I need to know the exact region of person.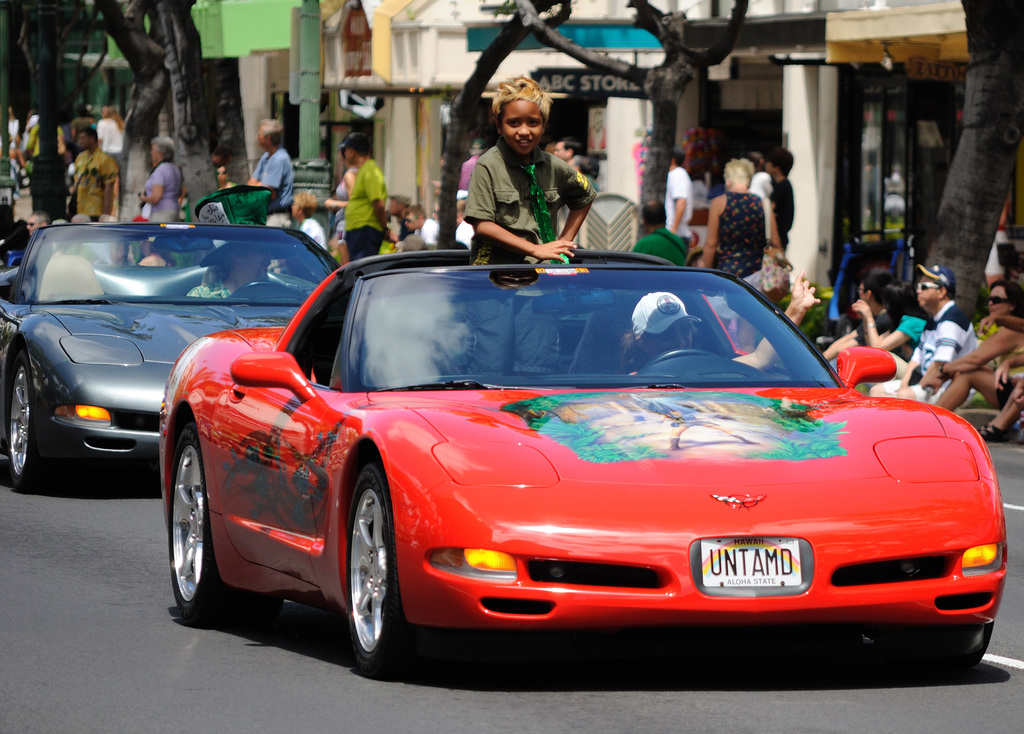
Region: BBox(701, 158, 767, 304).
